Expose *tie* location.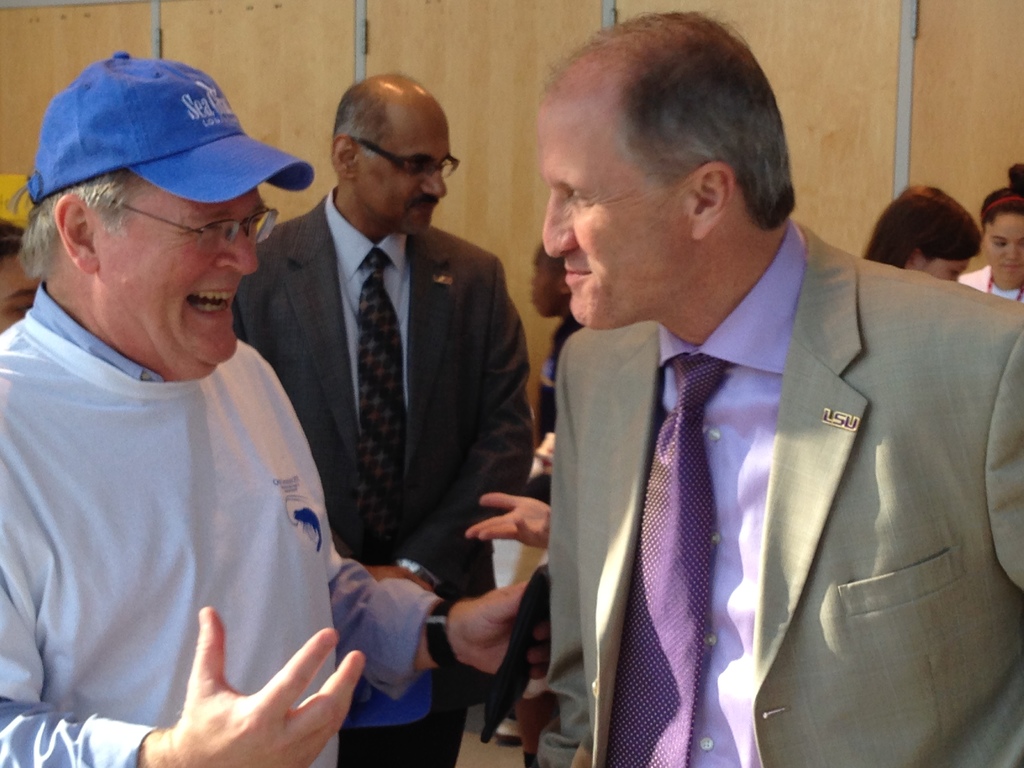
Exposed at [603,352,738,767].
